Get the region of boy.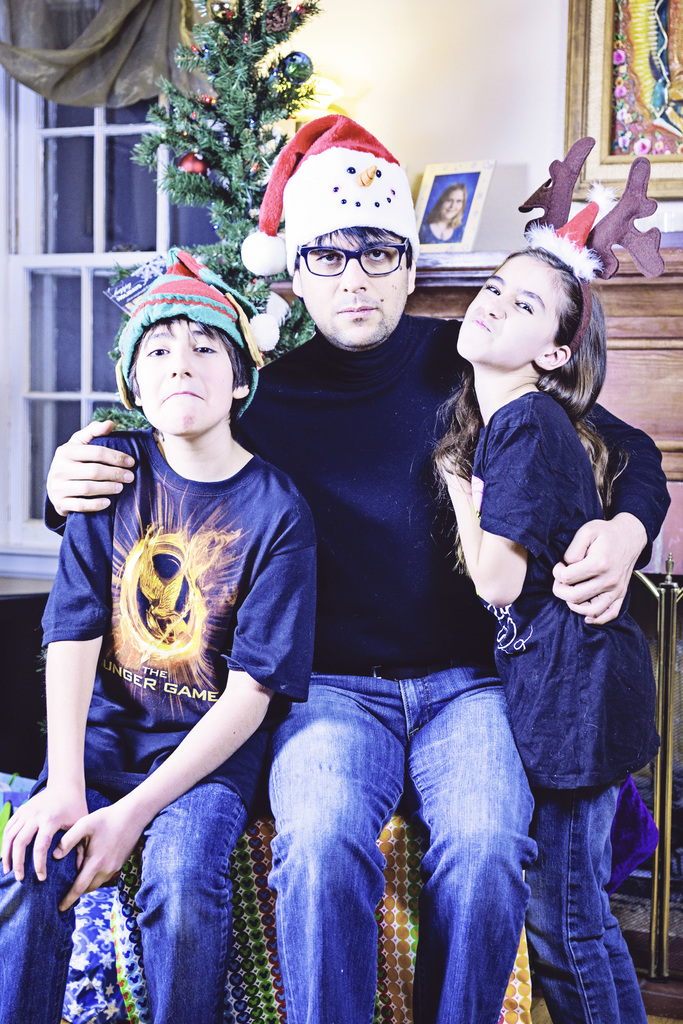
0 247 320 1023.
